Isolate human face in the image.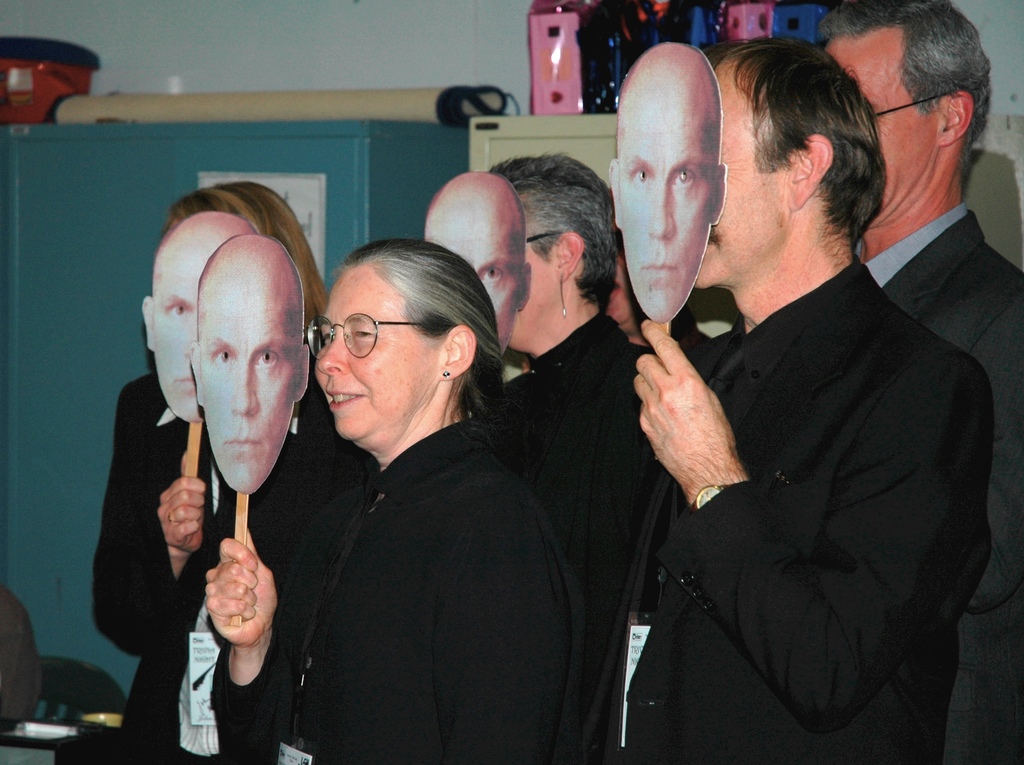
Isolated region: crop(200, 280, 300, 498).
